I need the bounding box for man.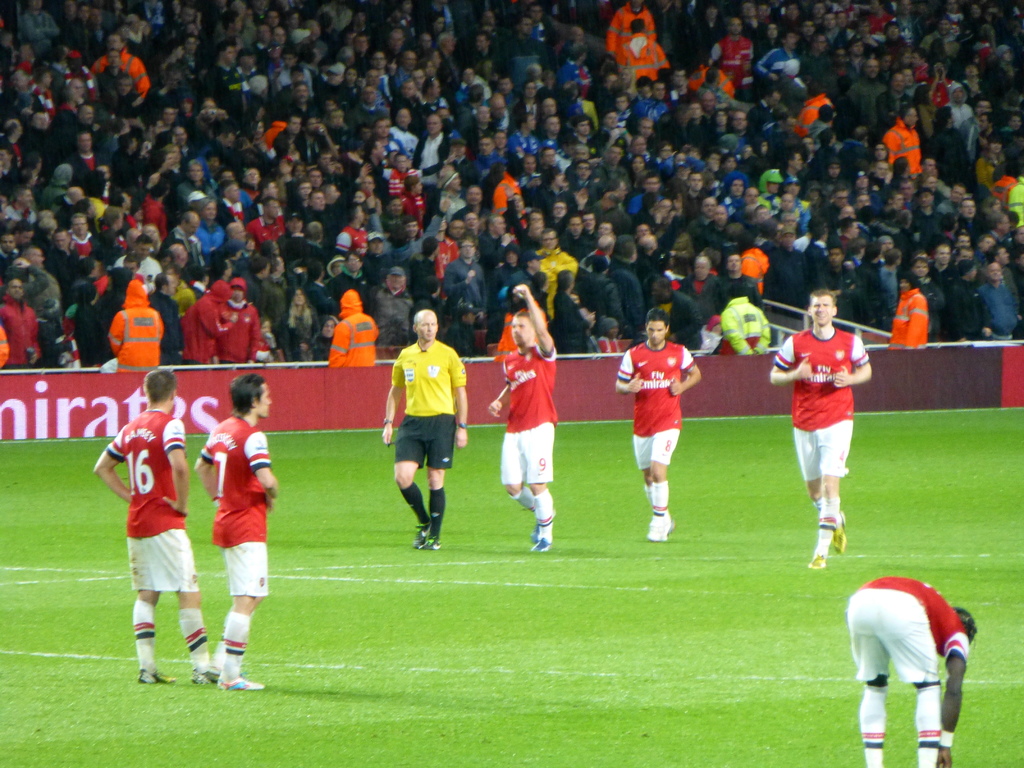
Here it is: BBox(328, 289, 380, 368).
